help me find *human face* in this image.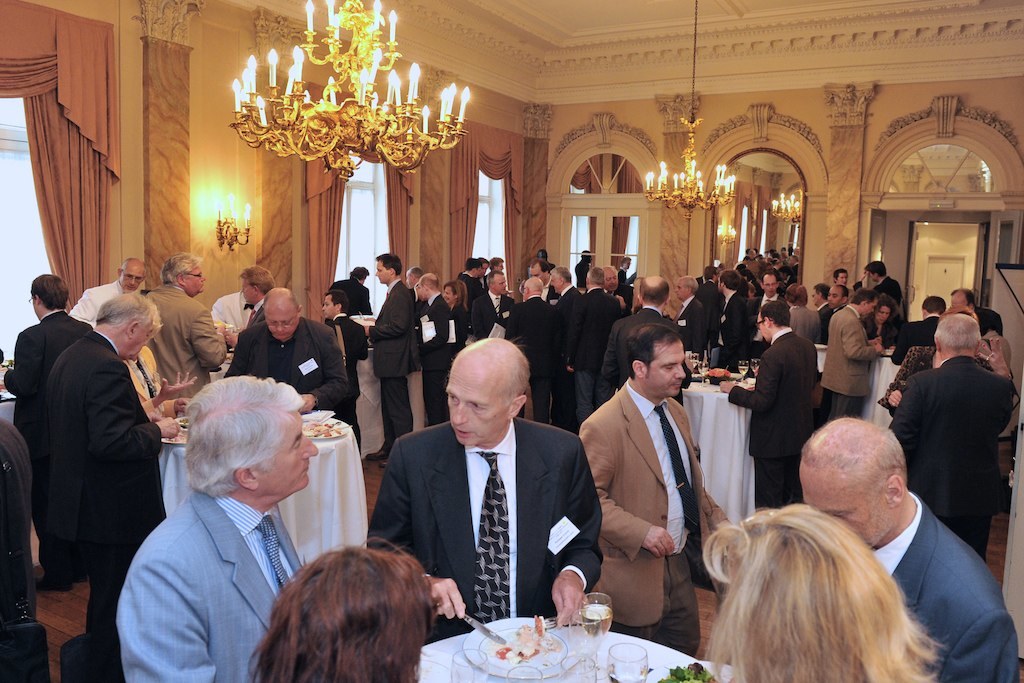
Found it: detection(269, 310, 302, 342).
